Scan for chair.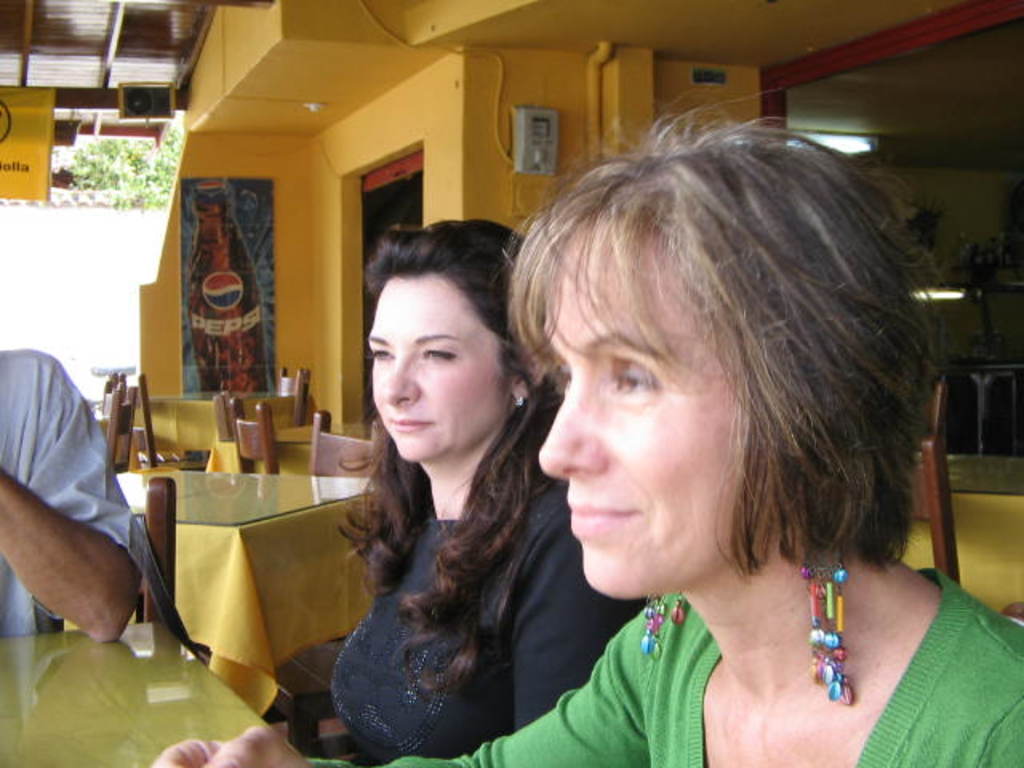
Scan result: {"left": 232, "top": 398, "right": 282, "bottom": 477}.
